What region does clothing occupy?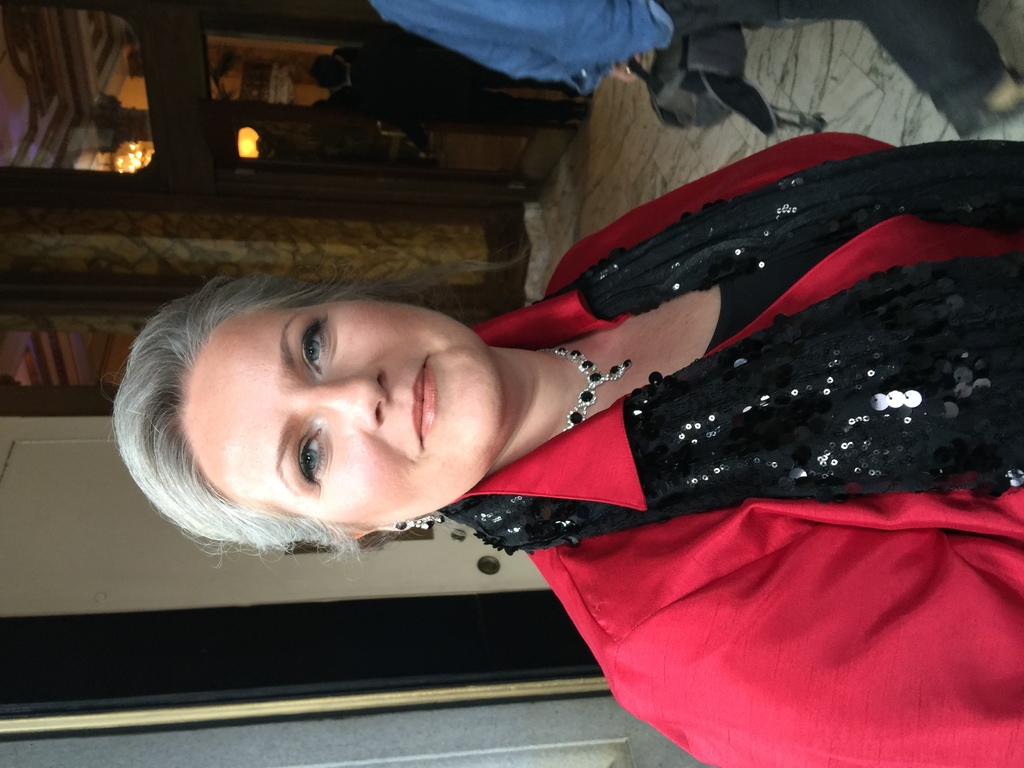
[440, 134, 1023, 767].
